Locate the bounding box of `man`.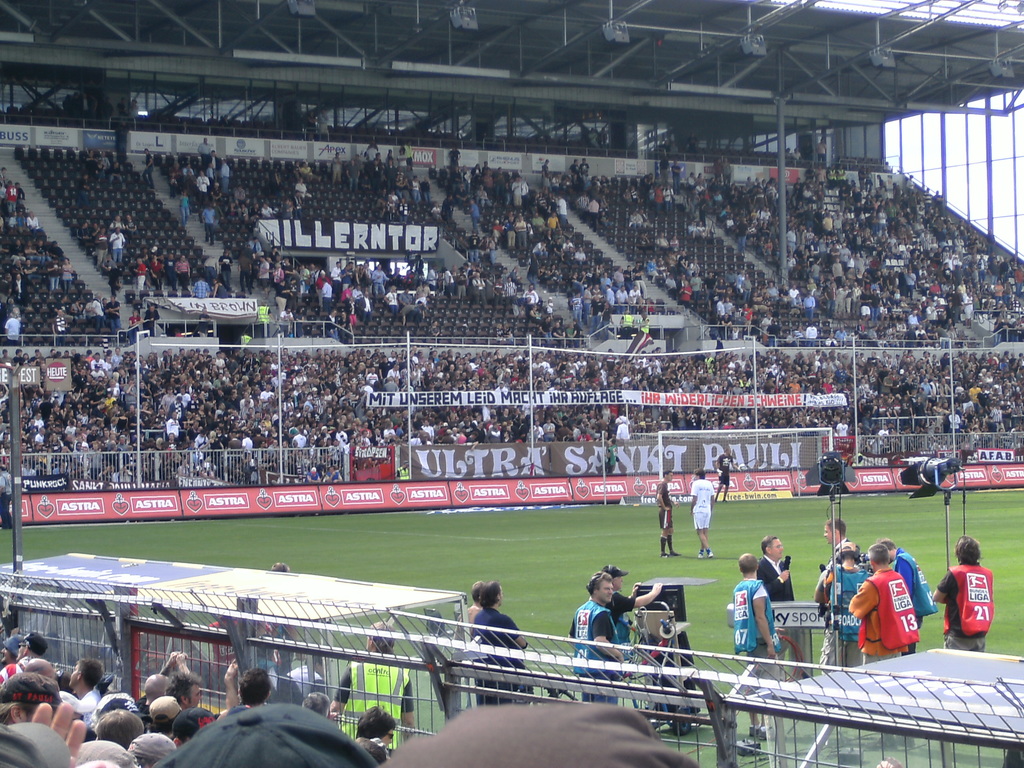
Bounding box: <region>552, 172, 563, 185</region>.
